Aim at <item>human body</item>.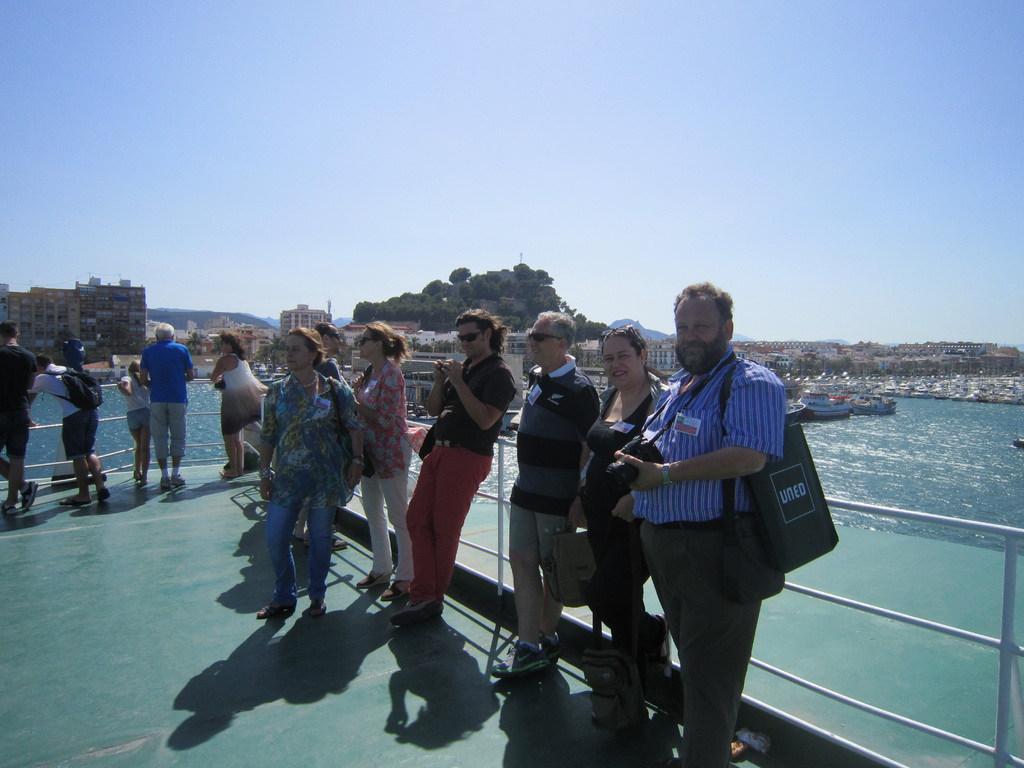
Aimed at 0/342/42/516.
